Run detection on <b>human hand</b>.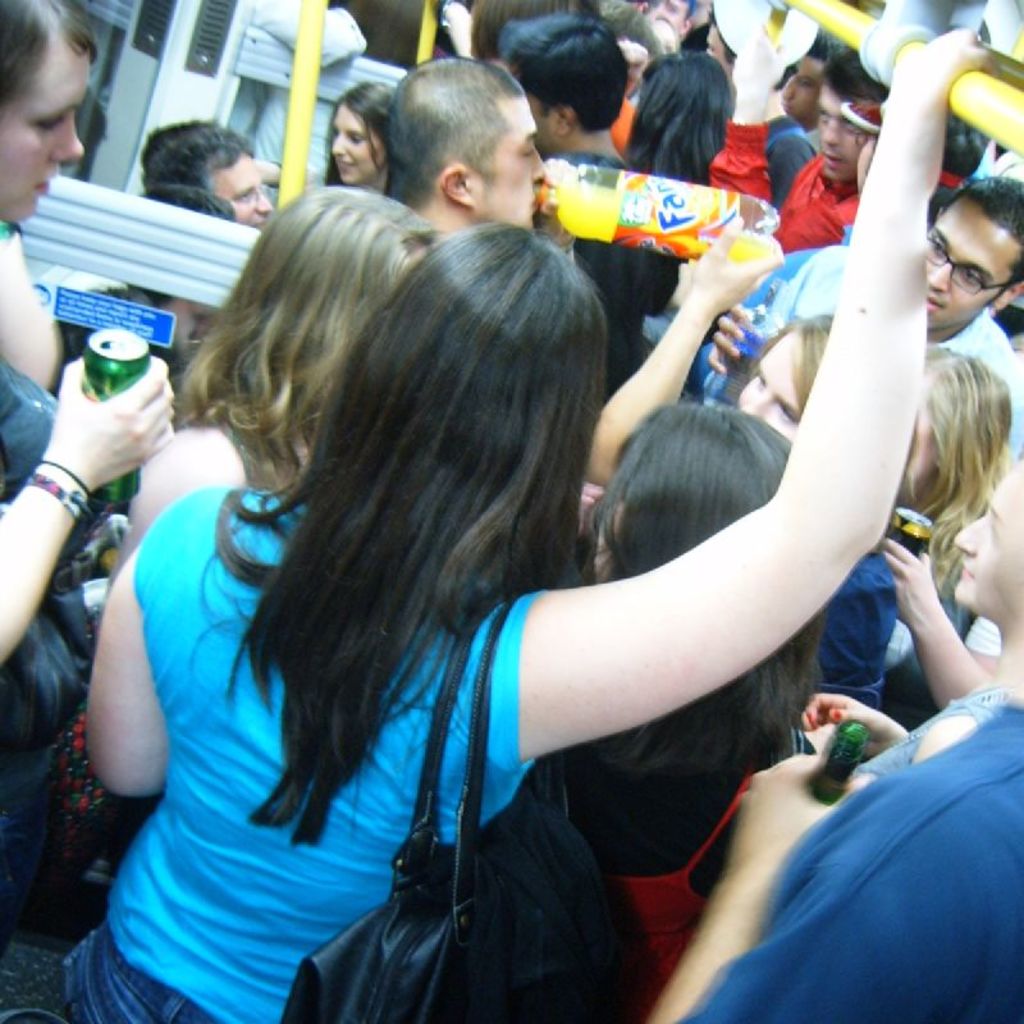
Result: rect(887, 26, 1000, 196).
